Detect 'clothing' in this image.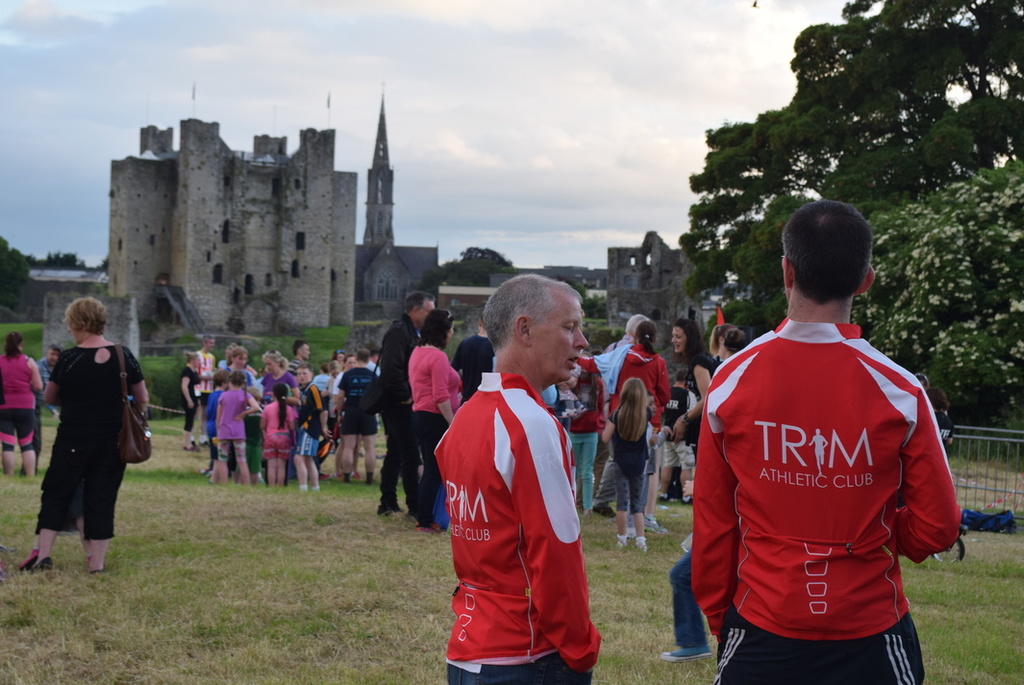
Detection: [191,345,215,419].
